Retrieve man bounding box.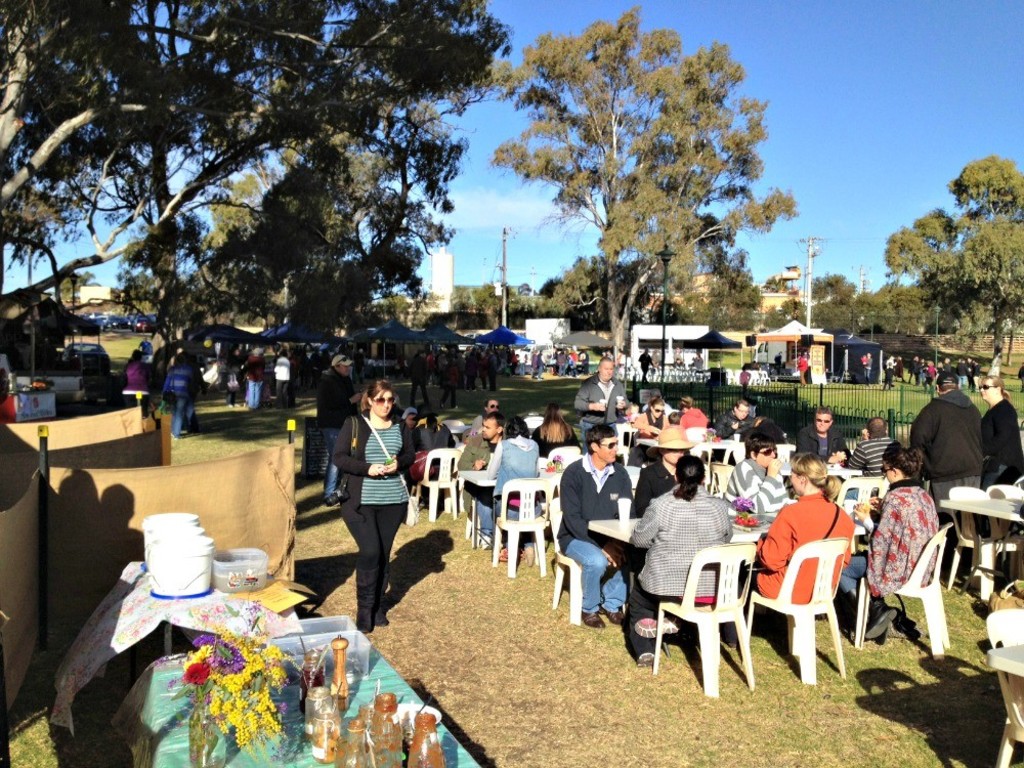
Bounding box: <region>715, 399, 756, 435</region>.
